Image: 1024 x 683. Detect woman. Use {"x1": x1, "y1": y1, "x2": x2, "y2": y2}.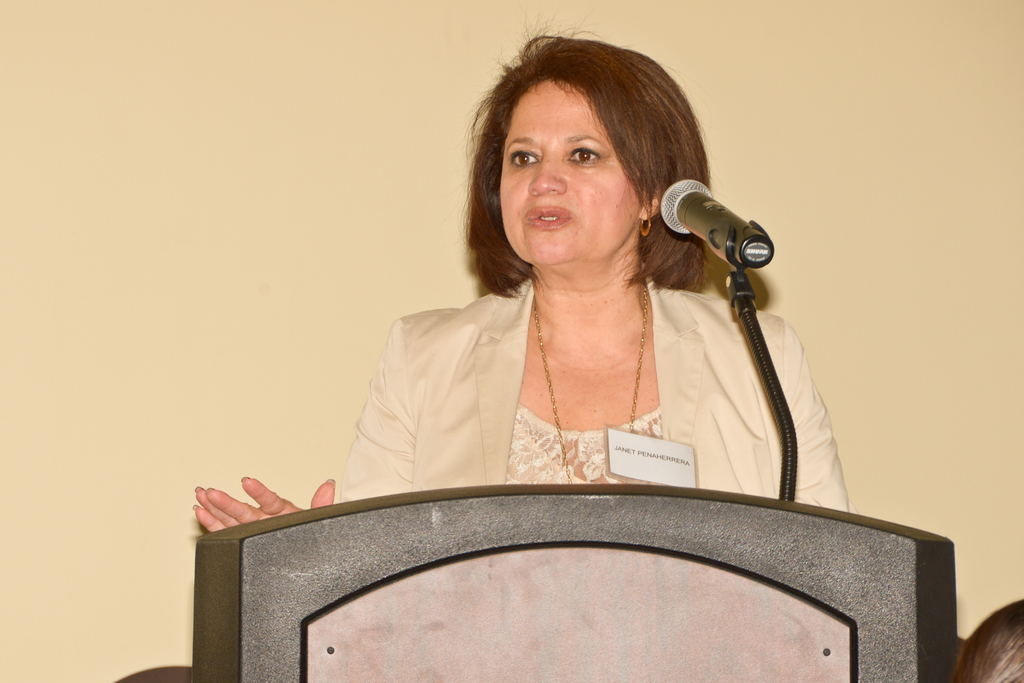
{"x1": 194, "y1": 22, "x2": 867, "y2": 543}.
